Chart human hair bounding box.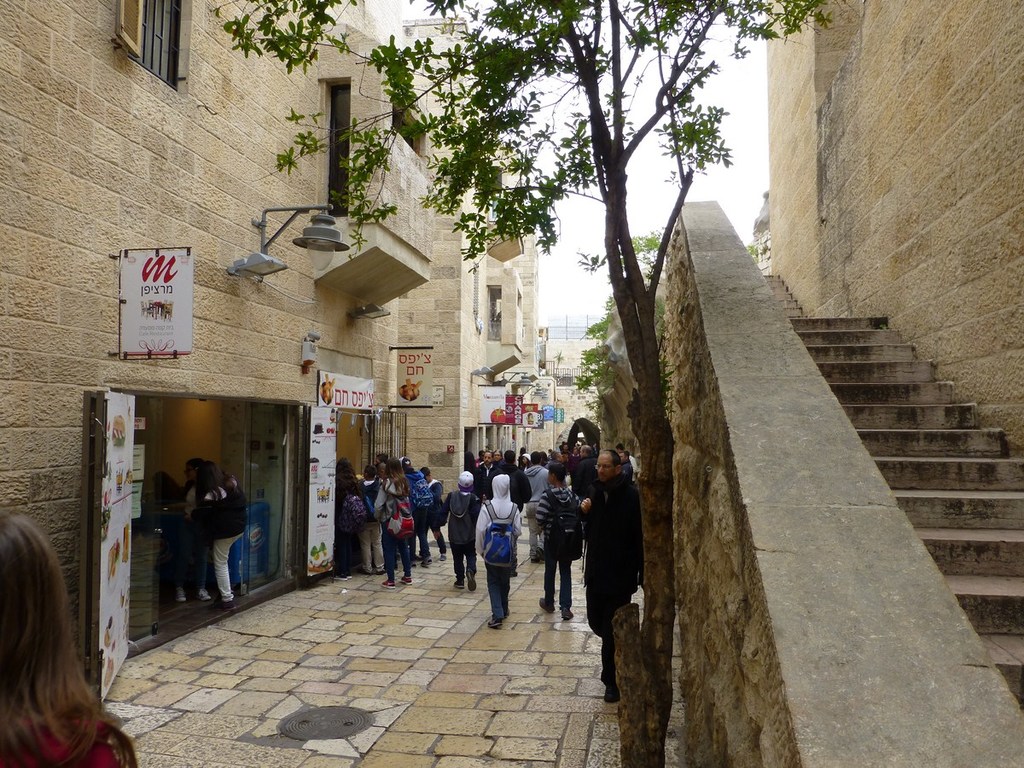
Charted: BBox(529, 451, 540, 465).
